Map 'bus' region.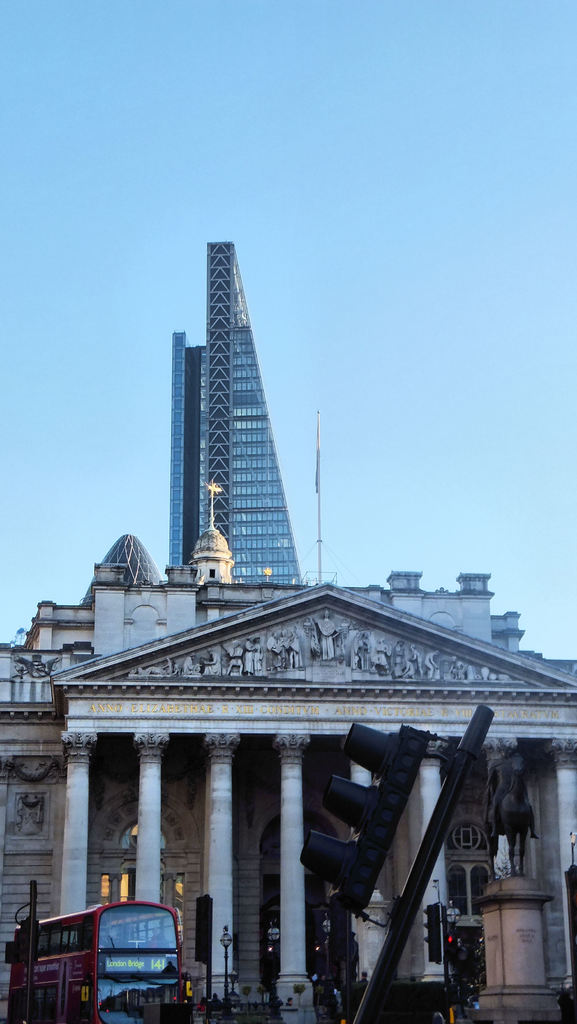
Mapped to select_region(3, 900, 190, 1023).
